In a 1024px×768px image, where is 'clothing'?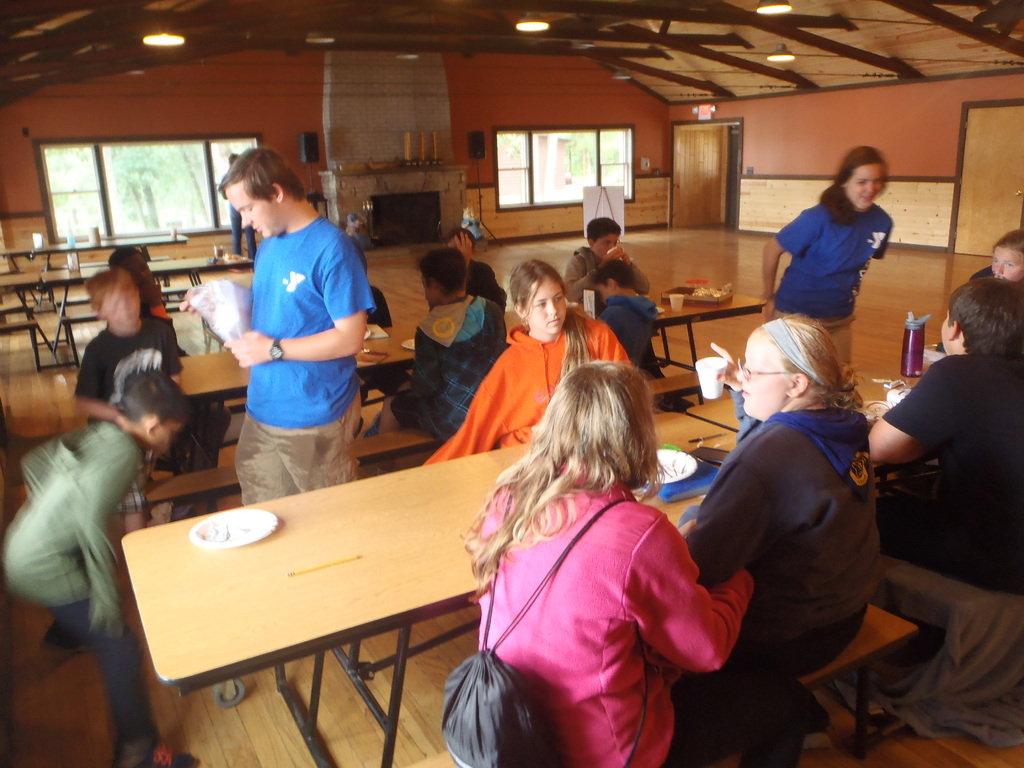
pyautogui.locateOnScreen(595, 289, 661, 371).
